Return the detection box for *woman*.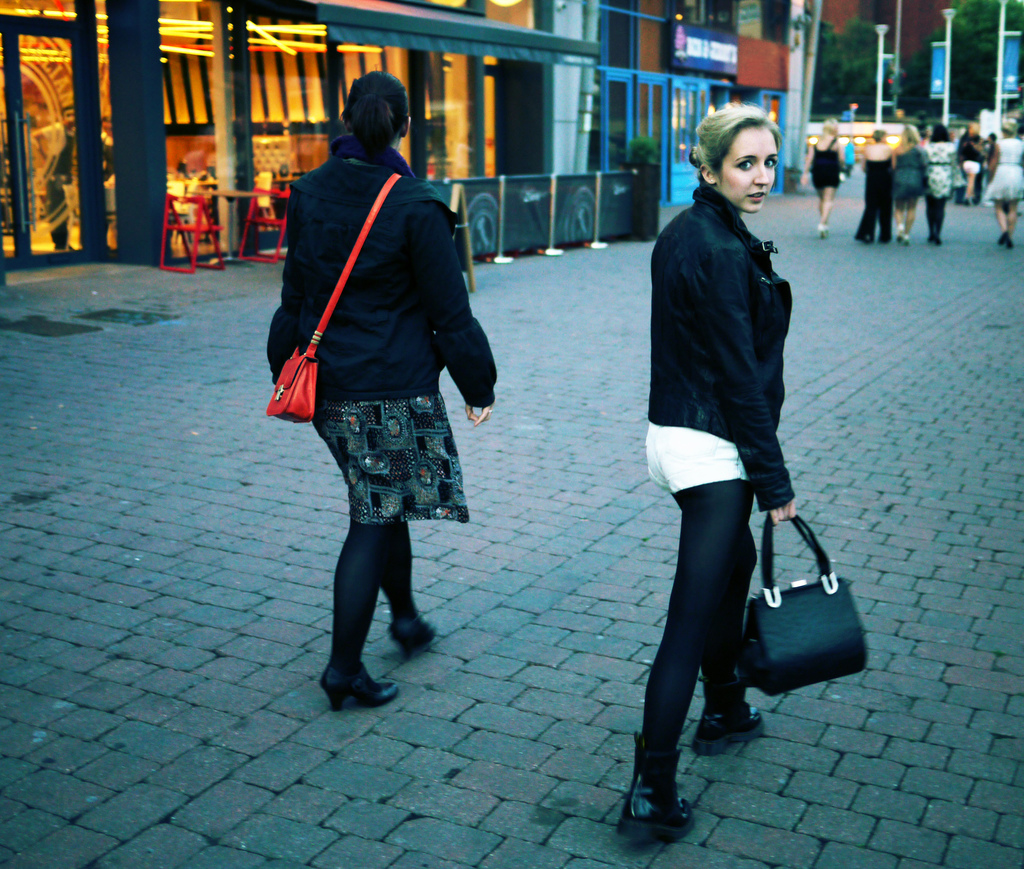
[left=924, top=124, right=961, bottom=243].
